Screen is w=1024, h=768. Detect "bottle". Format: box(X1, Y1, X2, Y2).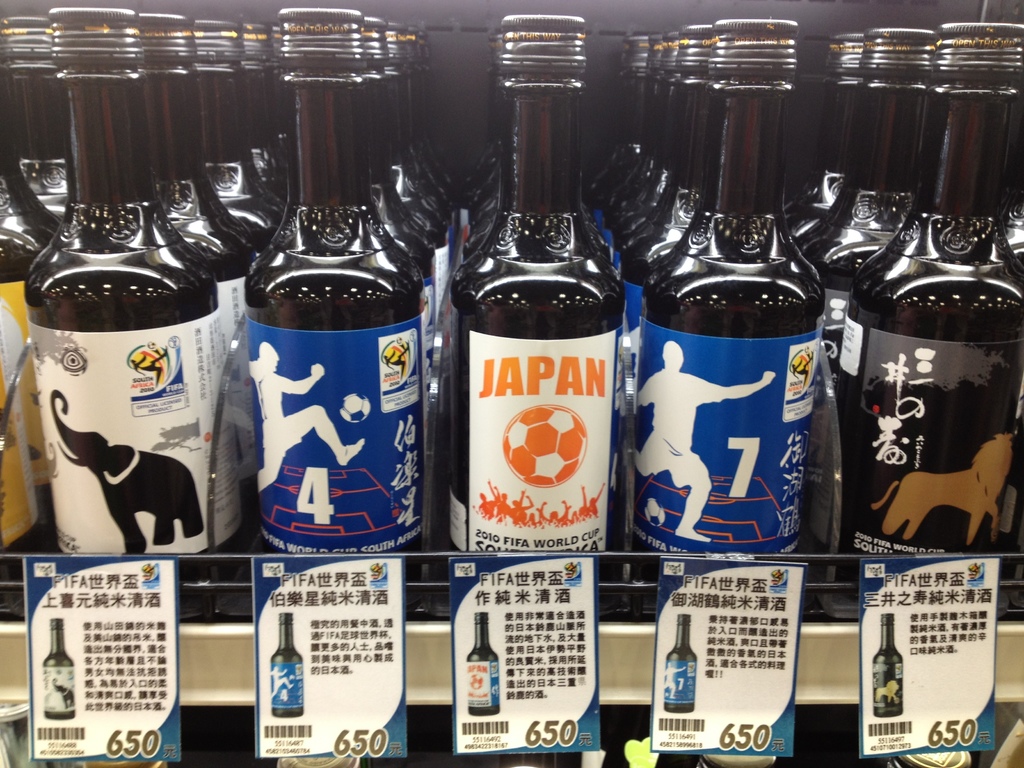
box(629, 10, 819, 579).
